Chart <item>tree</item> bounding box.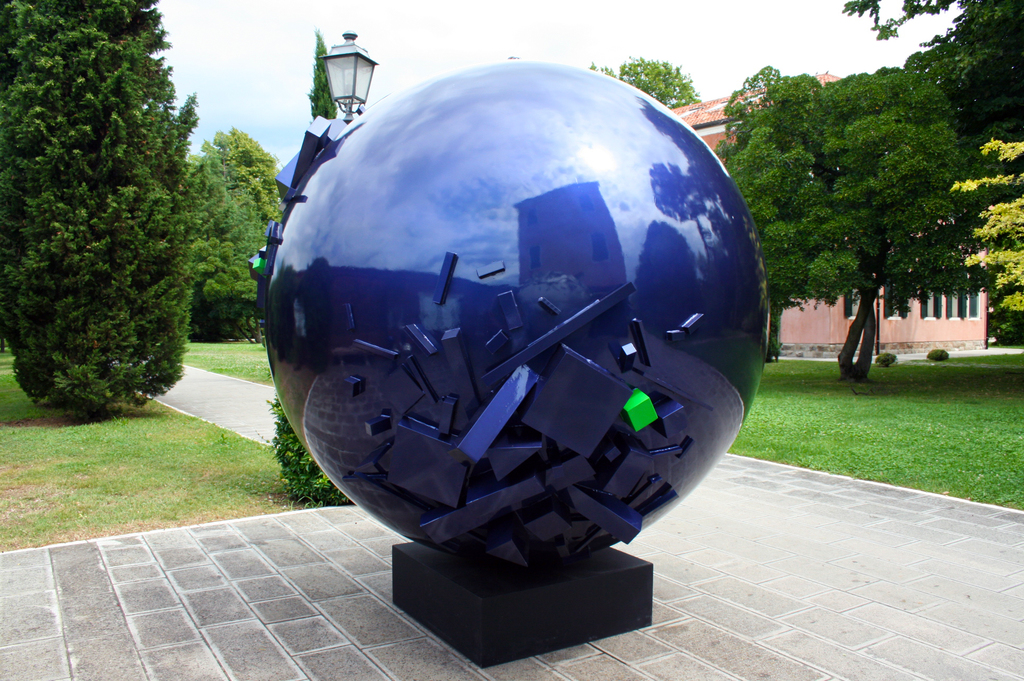
Charted: select_region(310, 18, 346, 122).
